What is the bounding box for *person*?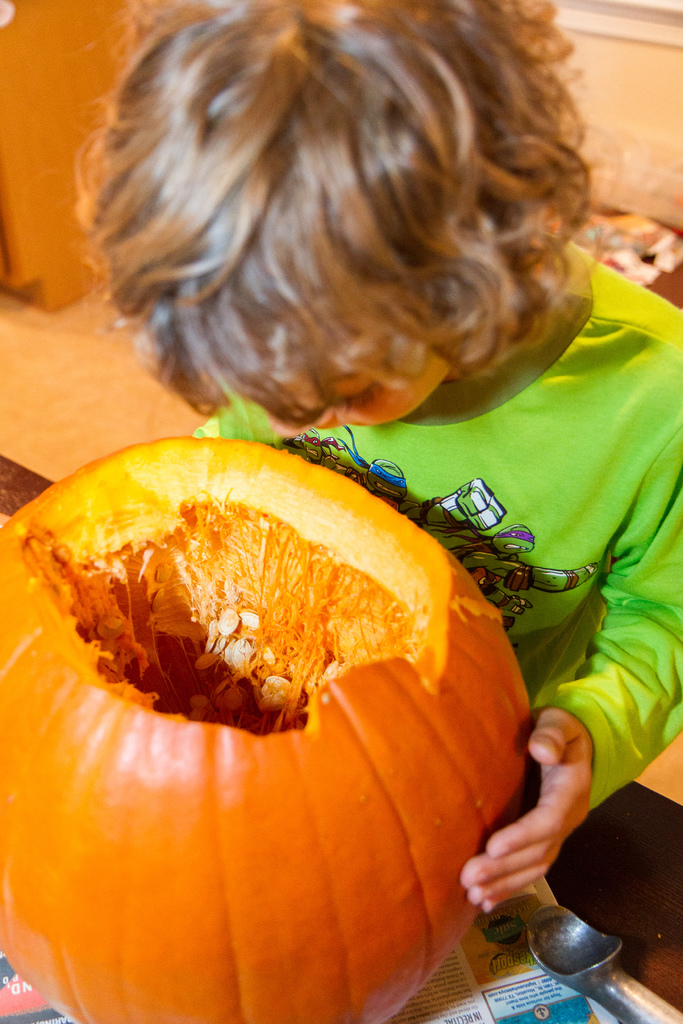
[x1=60, y1=0, x2=682, y2=915].
